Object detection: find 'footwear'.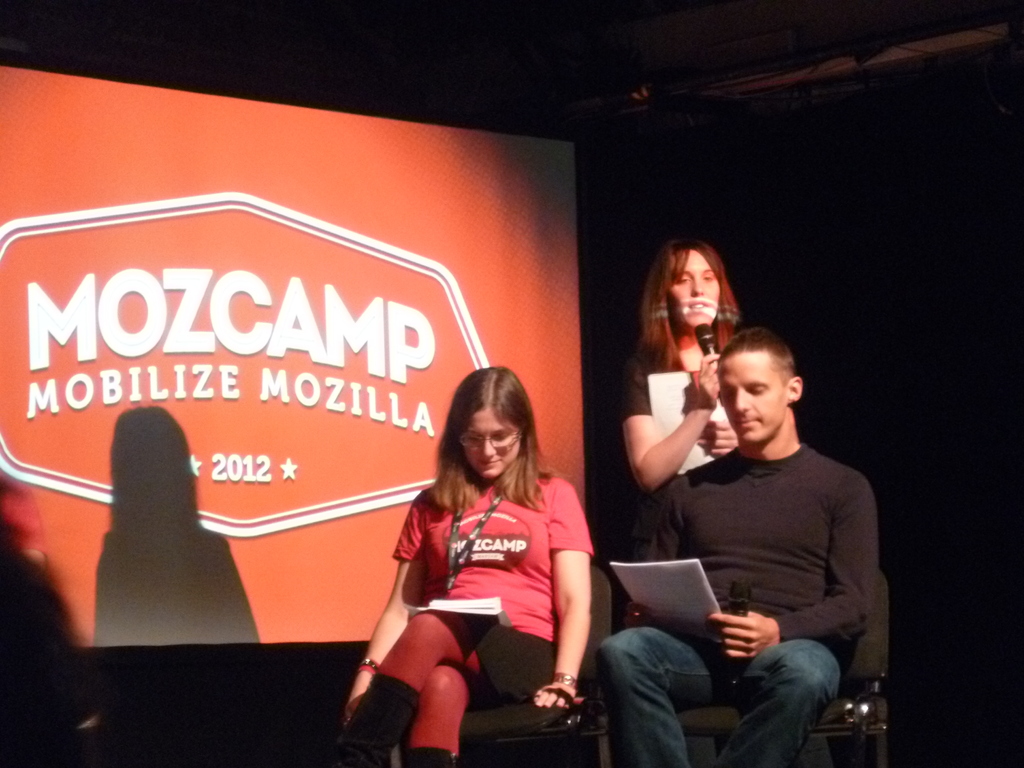
select_region(319, 673, 419, 767).
